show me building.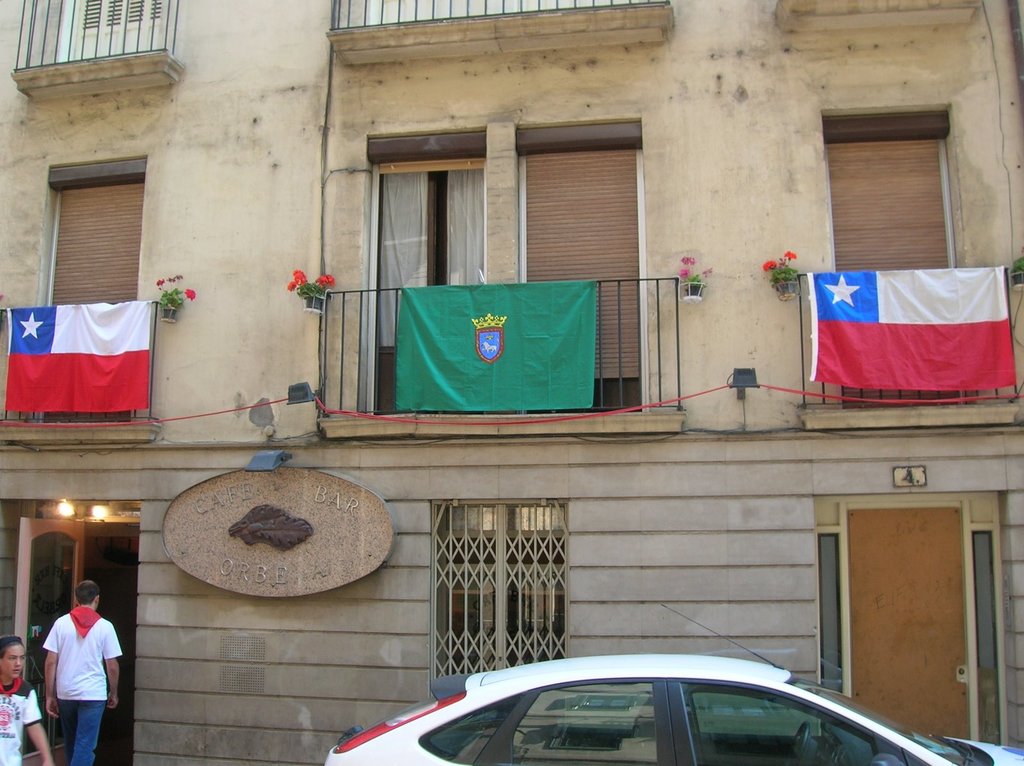
building is here: <region>0, 0, 1023, 765</region>.
